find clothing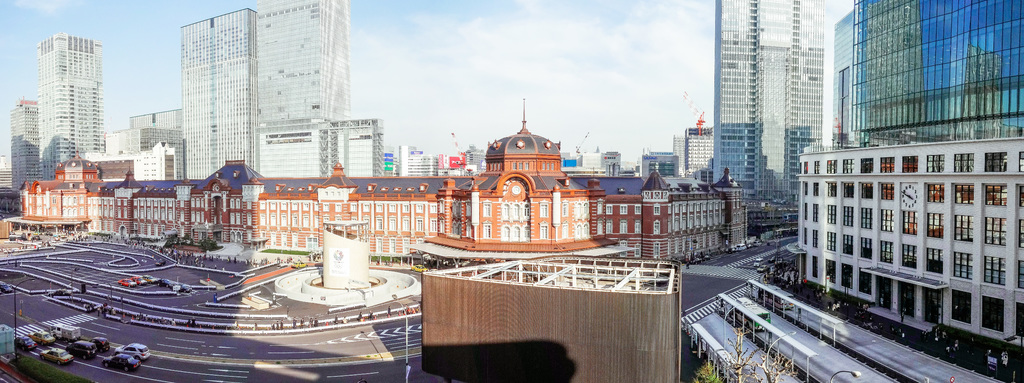
rect(368, 309, 373, 321)
